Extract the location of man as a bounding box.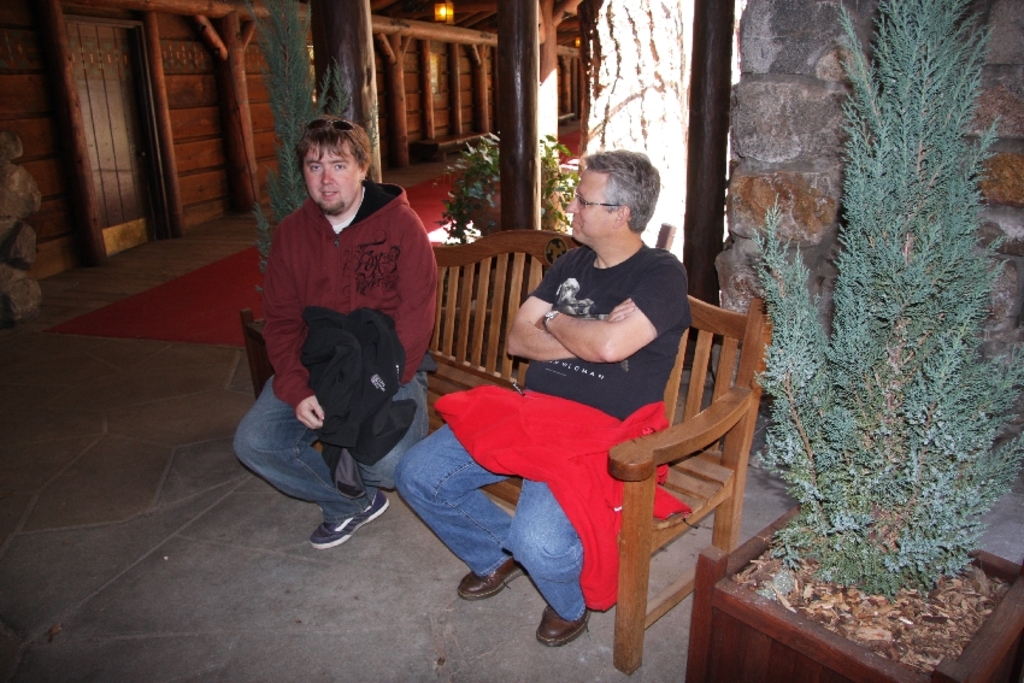
<box>398,149,693,649</box>.
